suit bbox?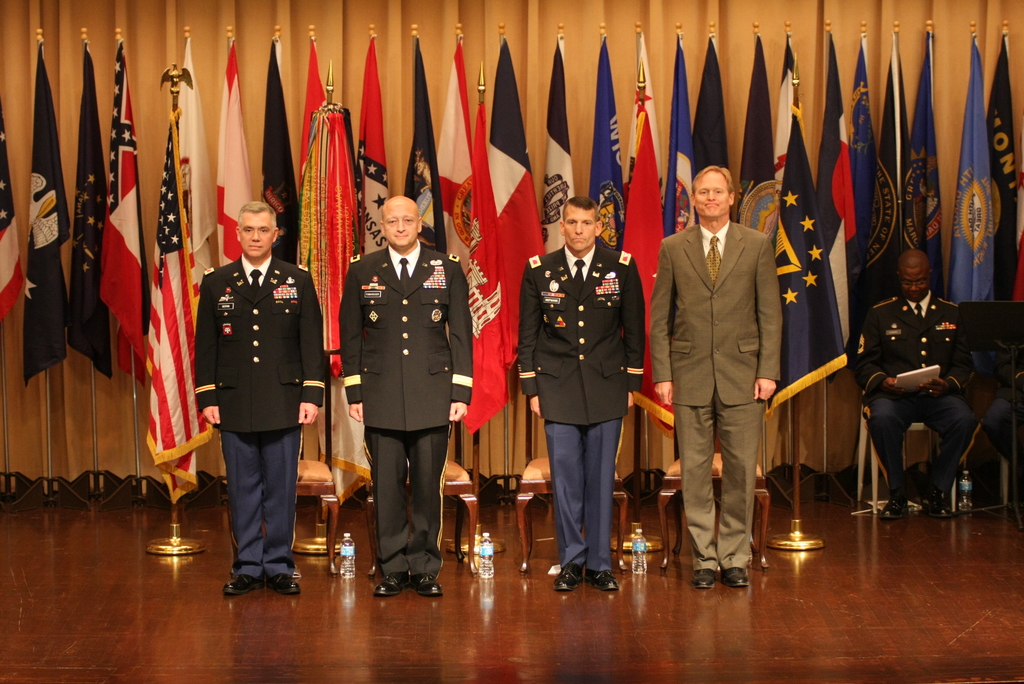
box=[846, 289, 982, 512]
